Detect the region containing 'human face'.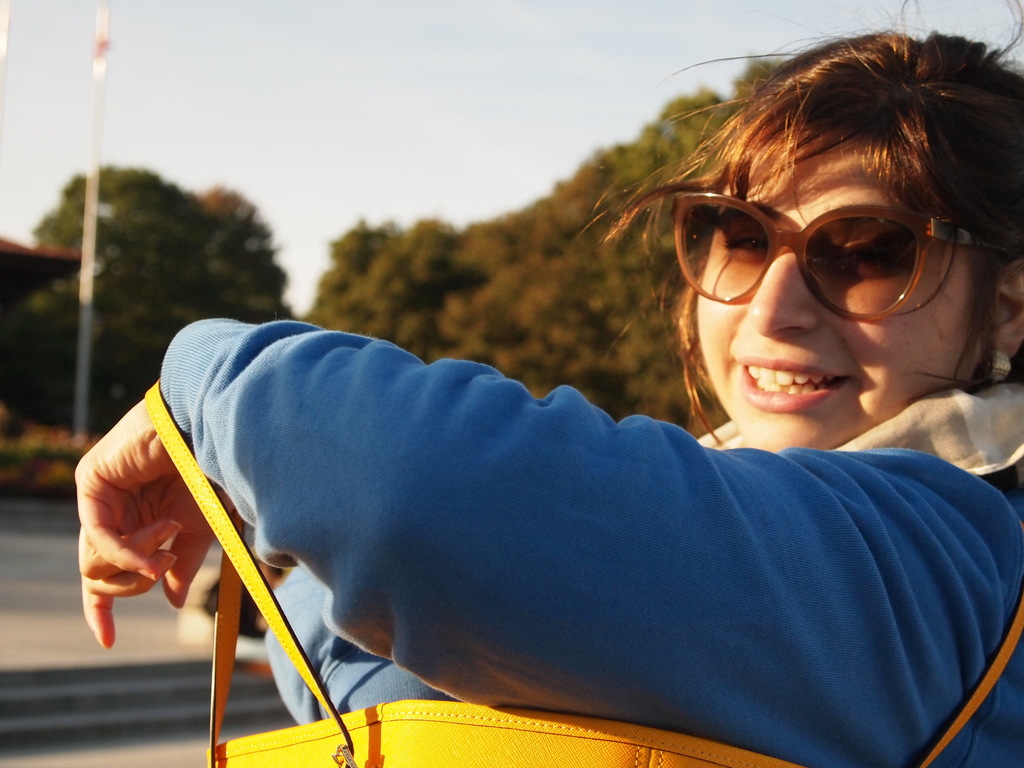
(699,130,975,475).
